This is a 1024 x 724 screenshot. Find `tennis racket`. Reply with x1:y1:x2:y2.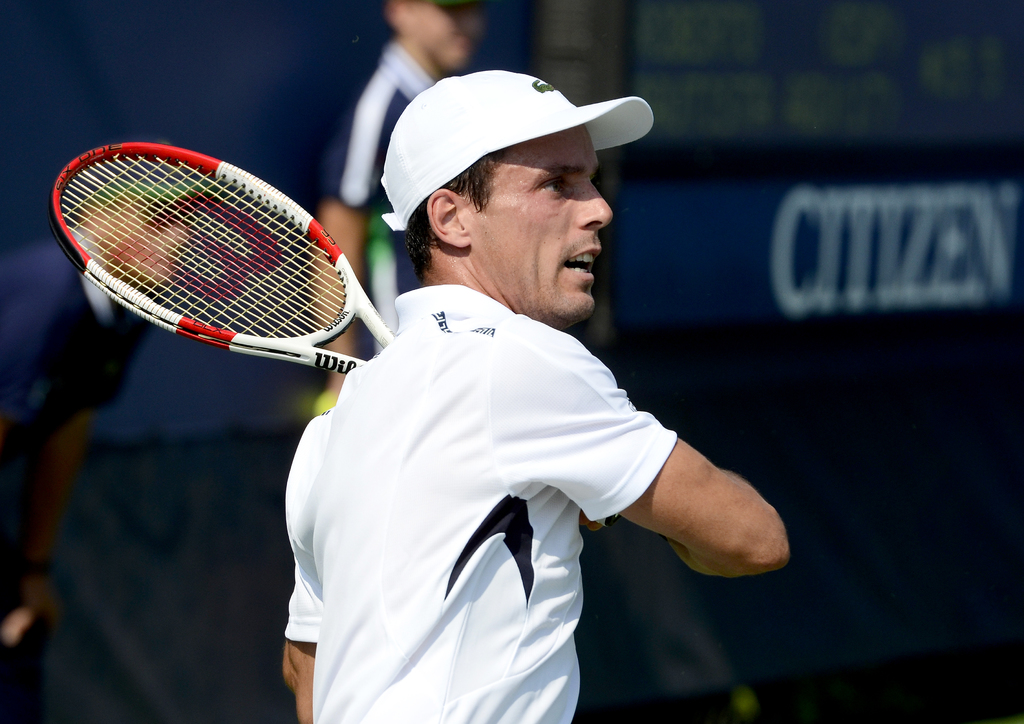
47:140:394:372.
